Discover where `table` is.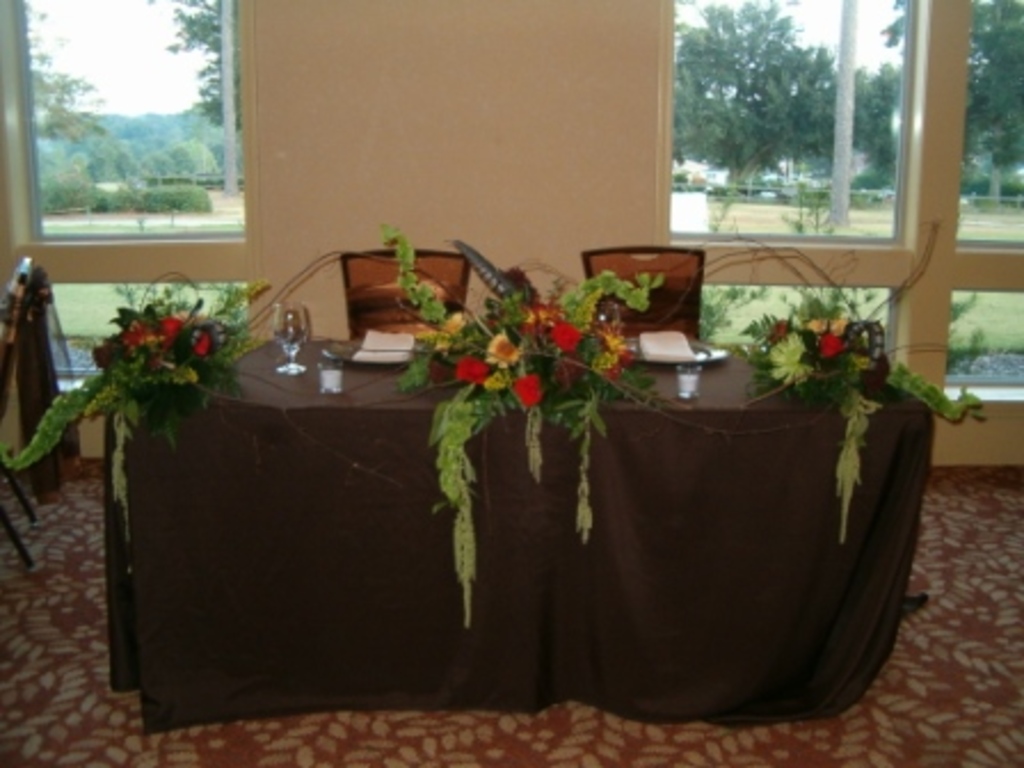
Discovered at left=66, top=288, right=946, bottom=734.
